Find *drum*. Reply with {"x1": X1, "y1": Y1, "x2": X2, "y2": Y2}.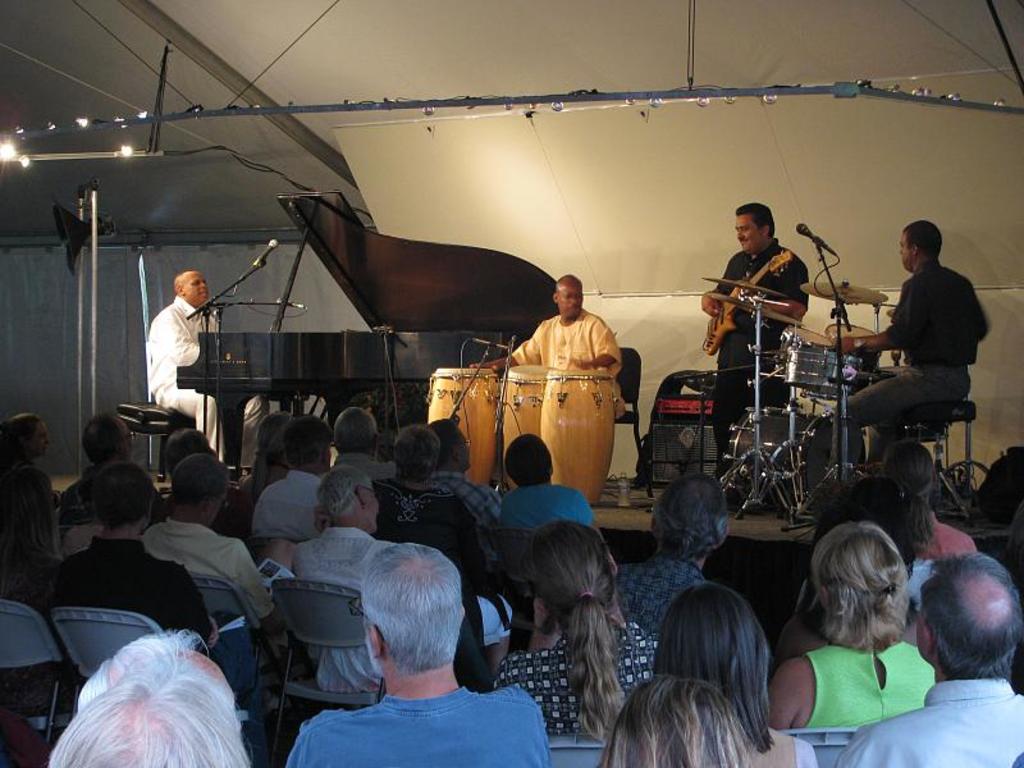
{"x1": 502, "y1": 365, "x2": 563, "y2": 492}.
